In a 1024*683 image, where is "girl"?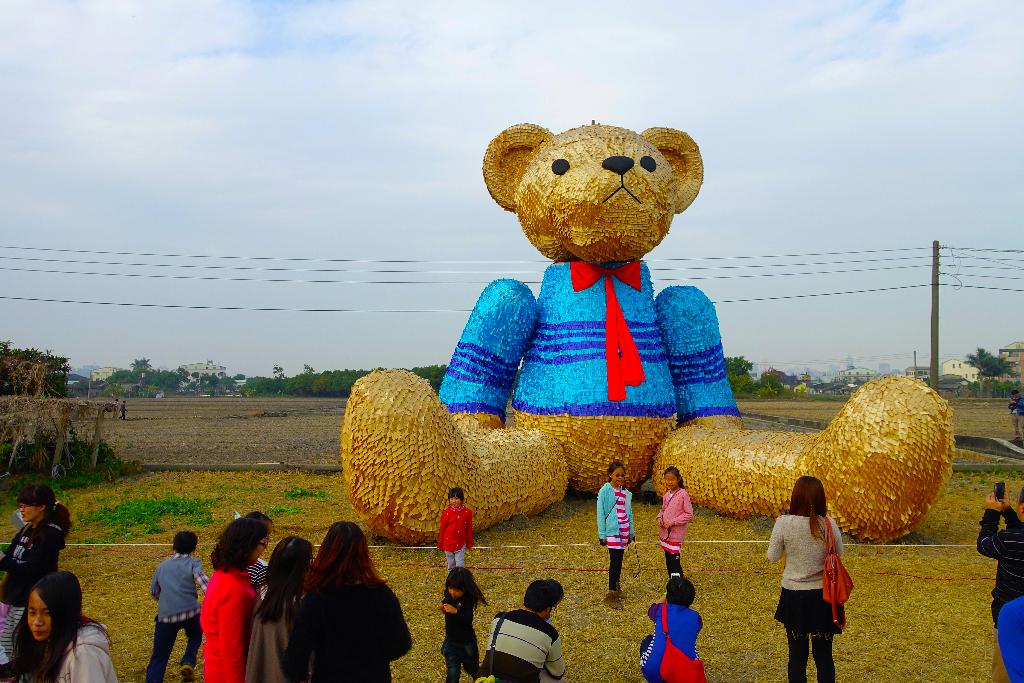
x1=597, y1=460, x2=639, y2=600.
